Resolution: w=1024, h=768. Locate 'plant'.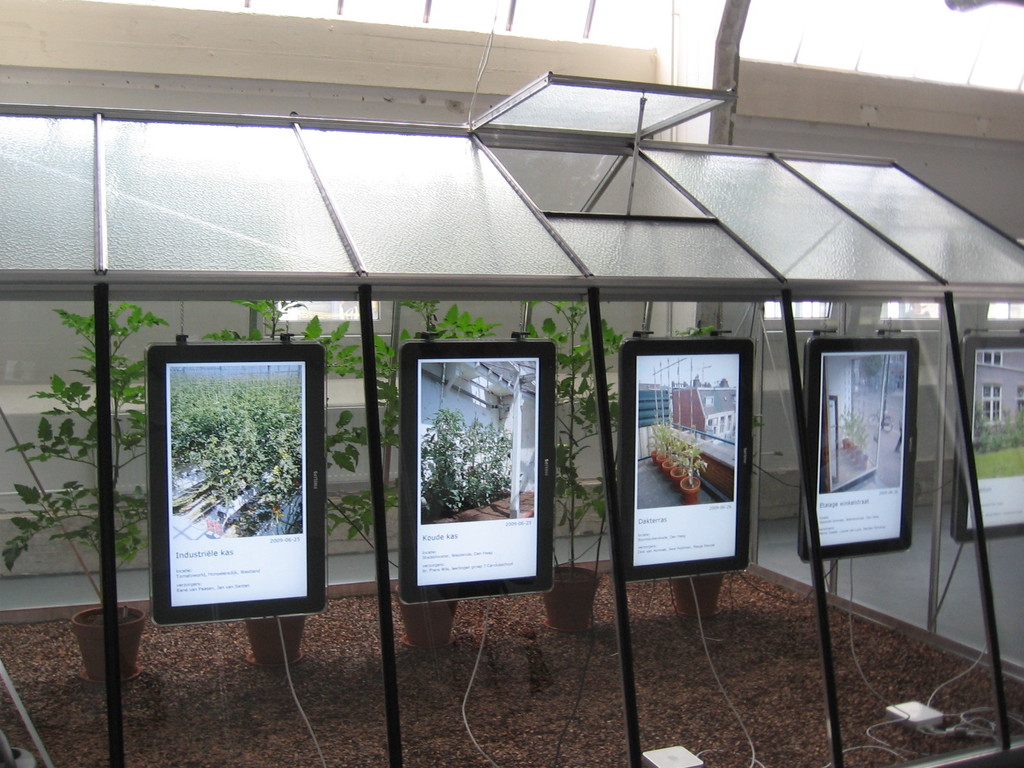
369, 291, 540, 660.
